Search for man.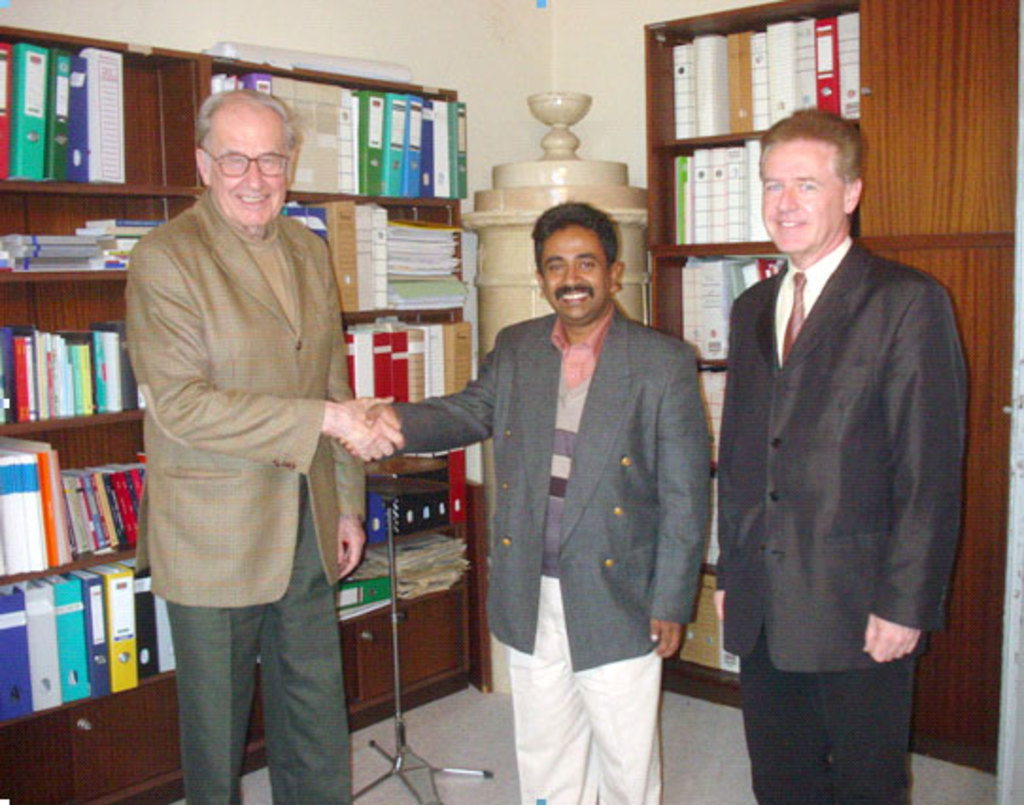
Found at [left=329, top=195, right=712, bottom=803].
